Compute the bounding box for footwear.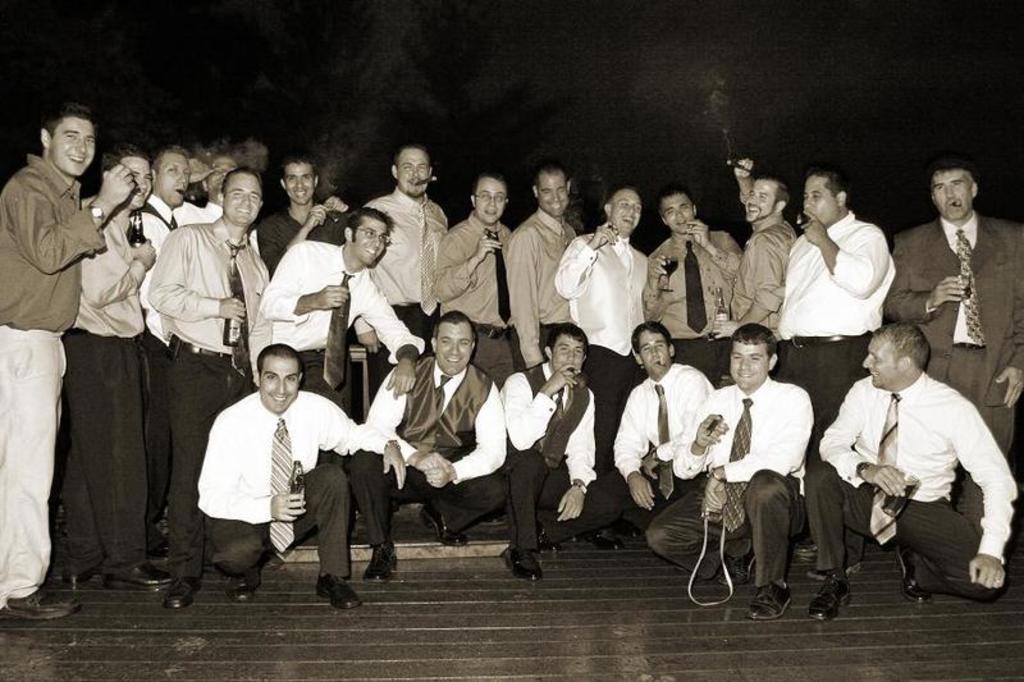
left=794, top=536, right=815, bottom=559.
